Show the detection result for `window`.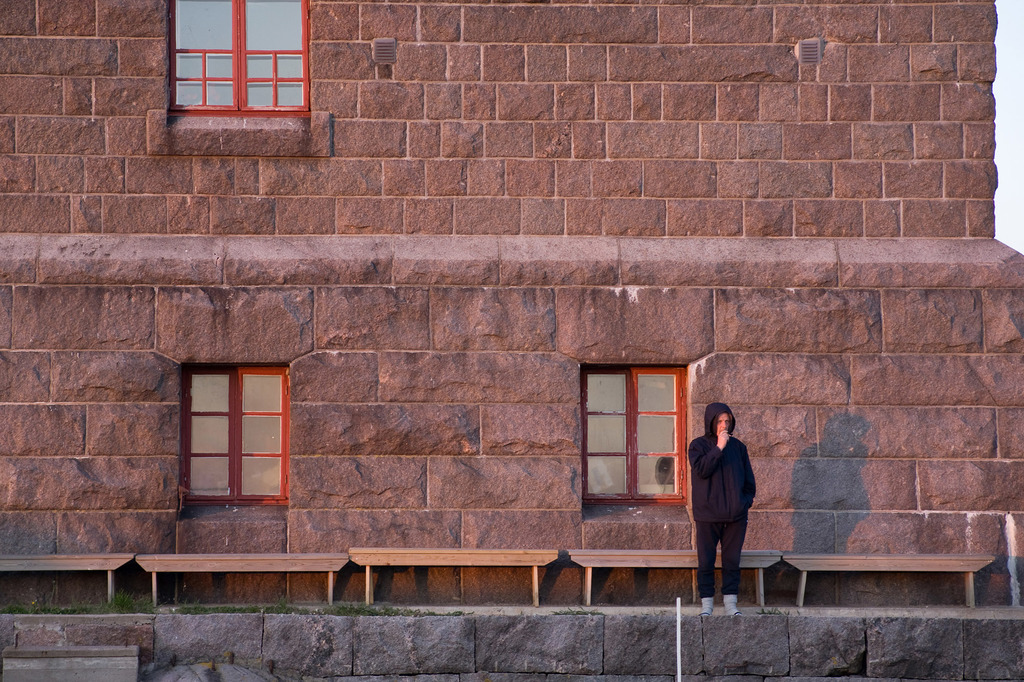
{"left": 181, "top": 361, "right": 294, "bottom": 509}.
